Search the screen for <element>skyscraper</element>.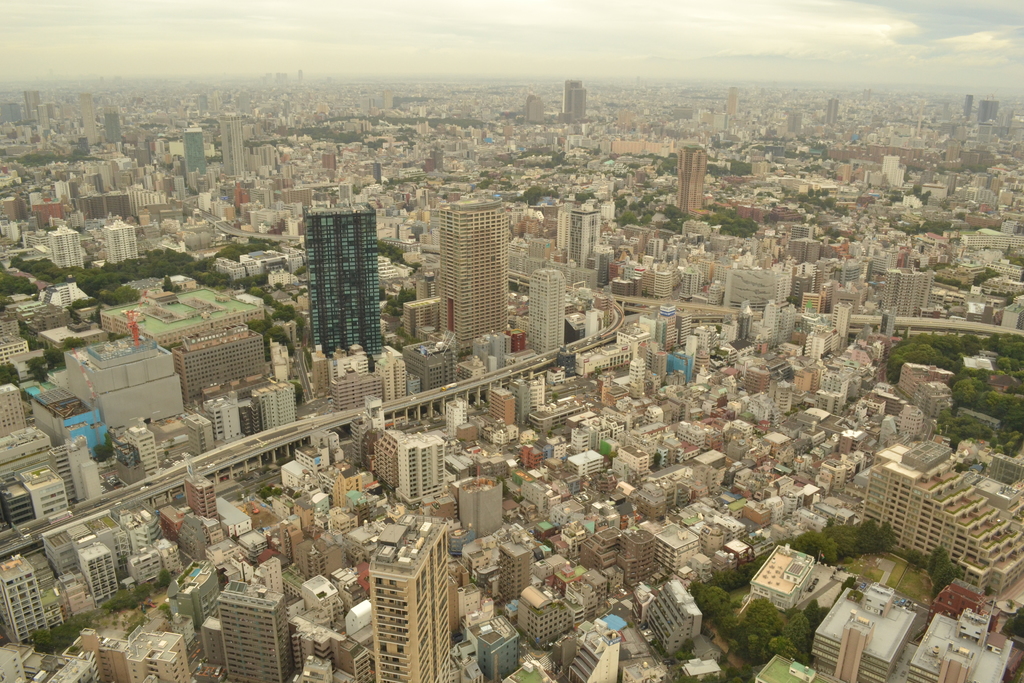
Found at bbox=[902, 363, 949, 395].
